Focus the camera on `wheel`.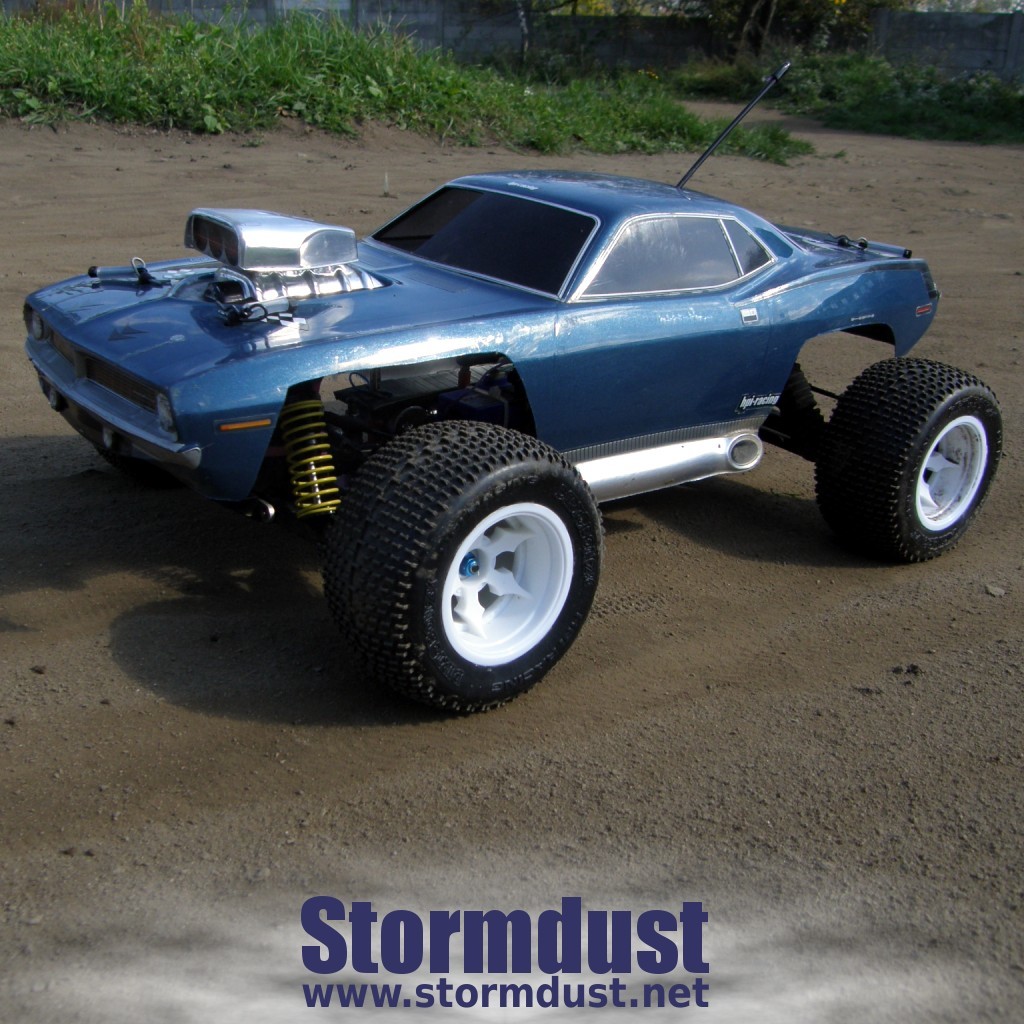
Focus region: 811,358,1002,569.
